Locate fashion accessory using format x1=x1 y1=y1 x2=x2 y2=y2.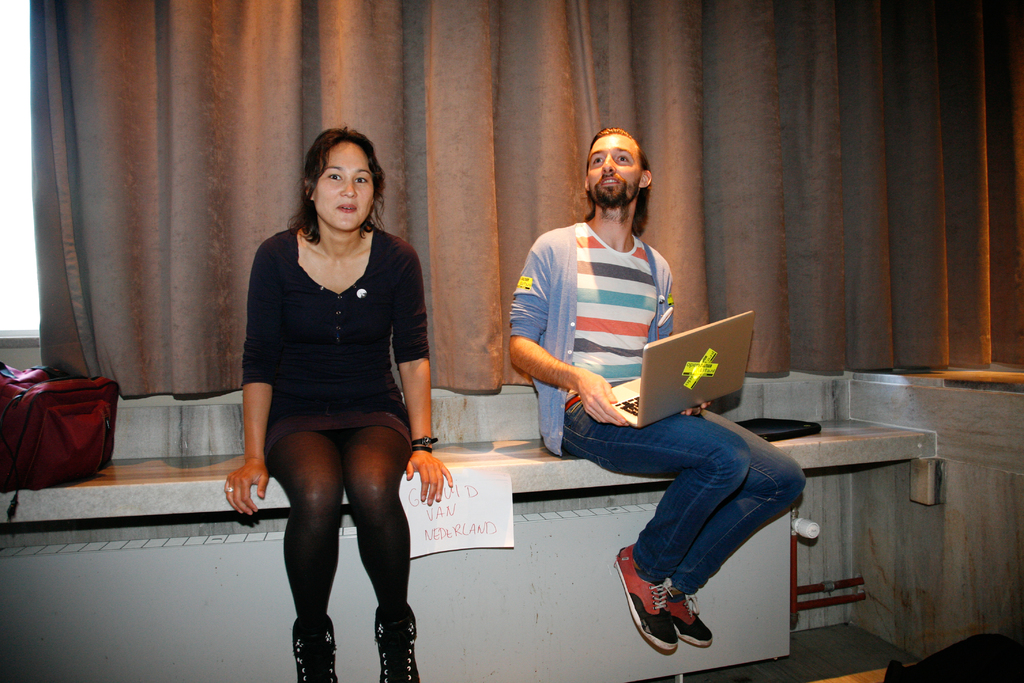
x1=408 y1=435 x2=435 y2=456.
